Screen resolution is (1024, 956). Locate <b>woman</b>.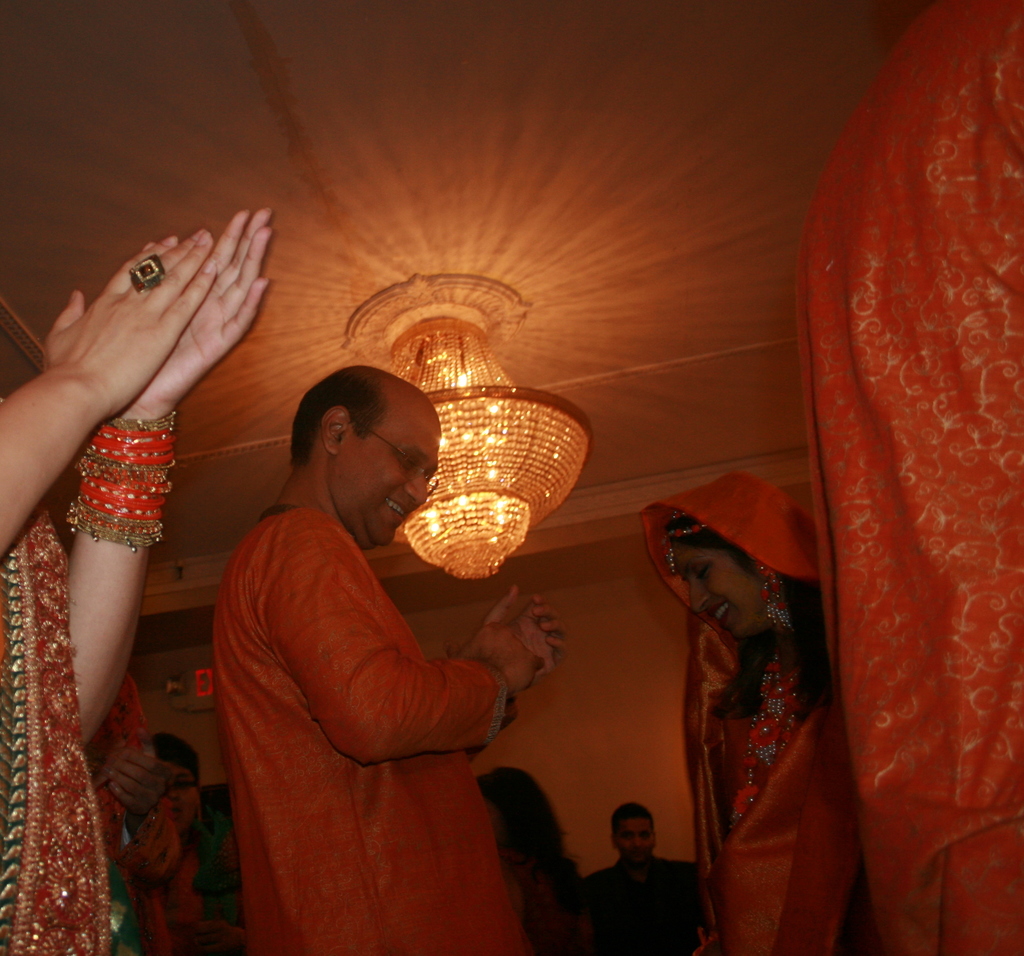
<box>136,733,248,955</box>.
